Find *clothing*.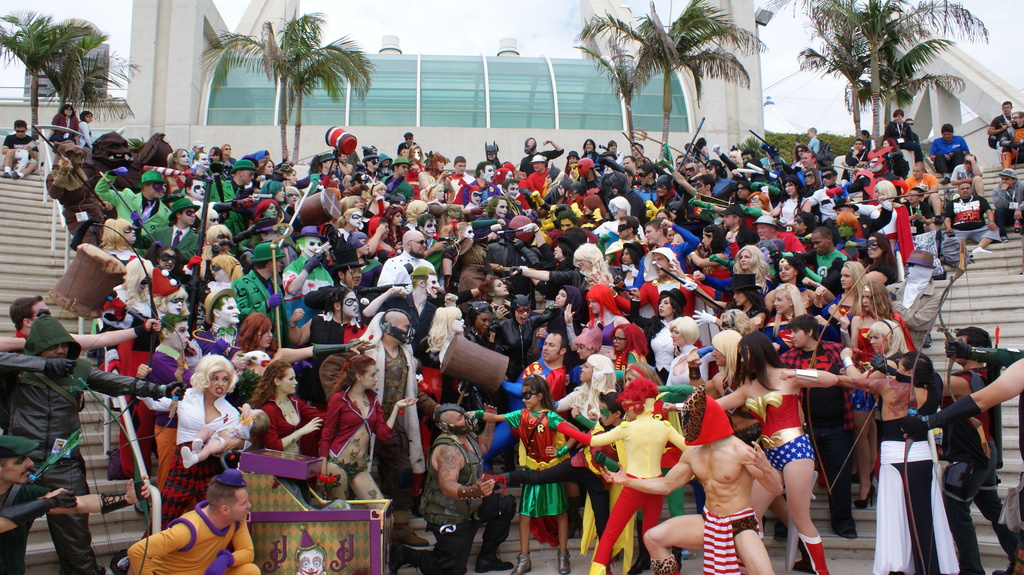
(588, 309, 628, 345).
